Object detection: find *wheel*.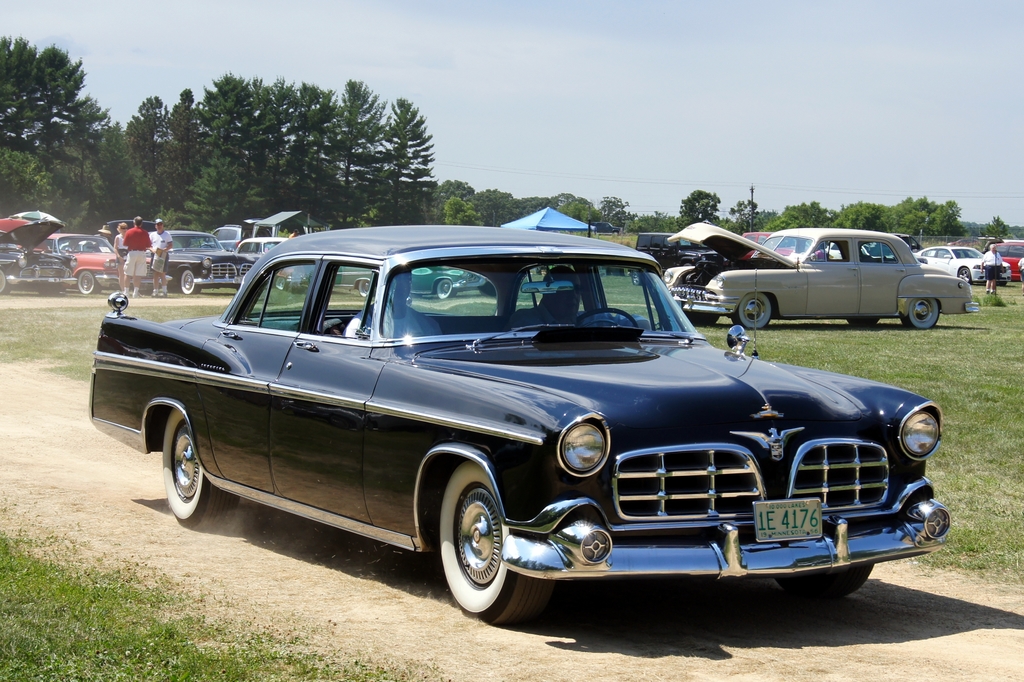
left=684, top=310, right=720, bottom=326.
